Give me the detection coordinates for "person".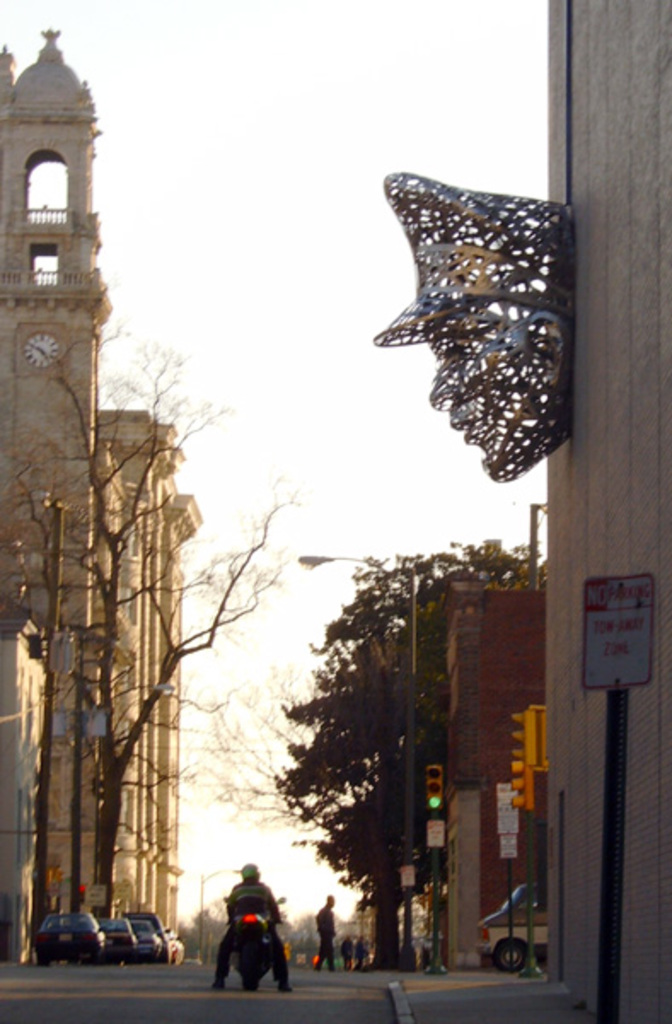
<region>314, 889, 336, 971</region>.
